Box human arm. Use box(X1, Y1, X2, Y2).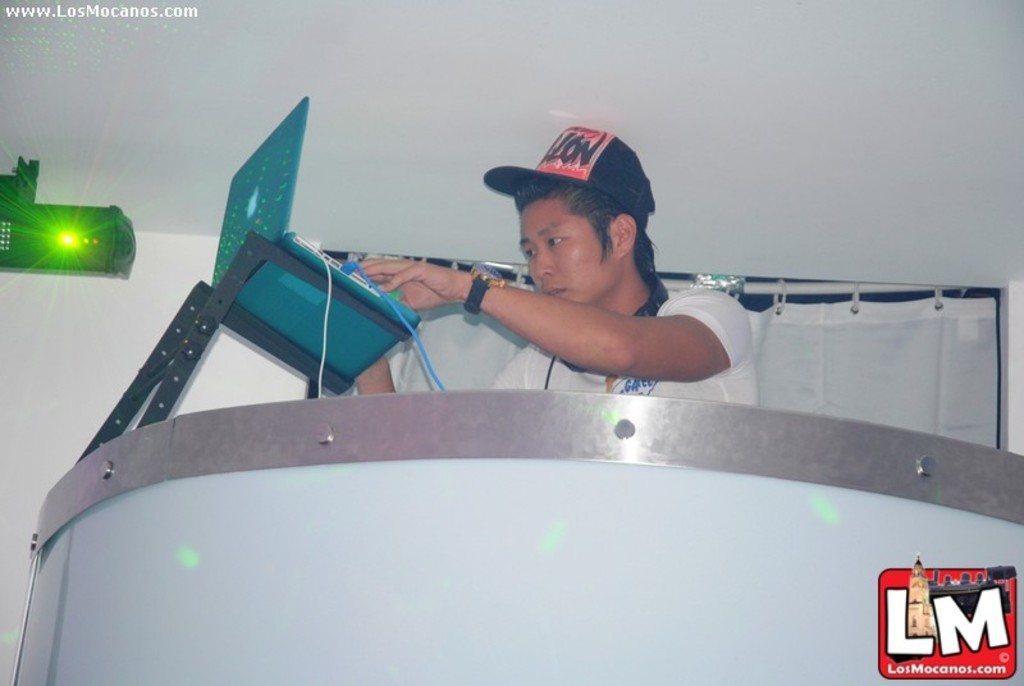
box(358, 358, 529, 397).
